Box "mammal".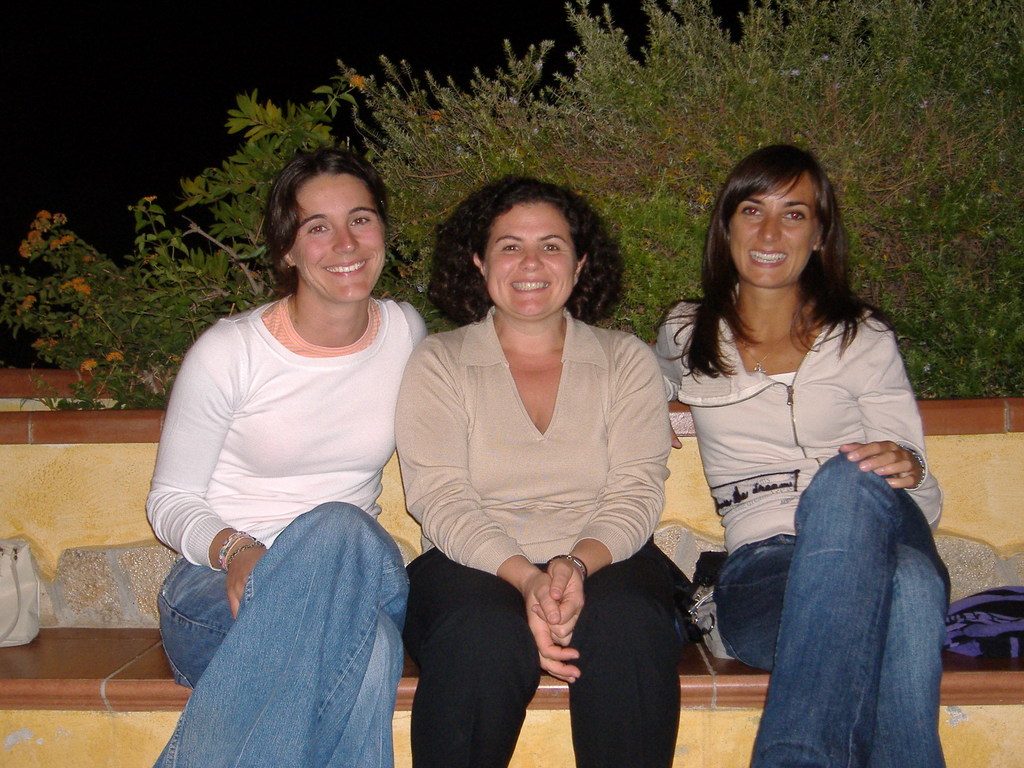
bbox=[379, 161, 681, 734].
